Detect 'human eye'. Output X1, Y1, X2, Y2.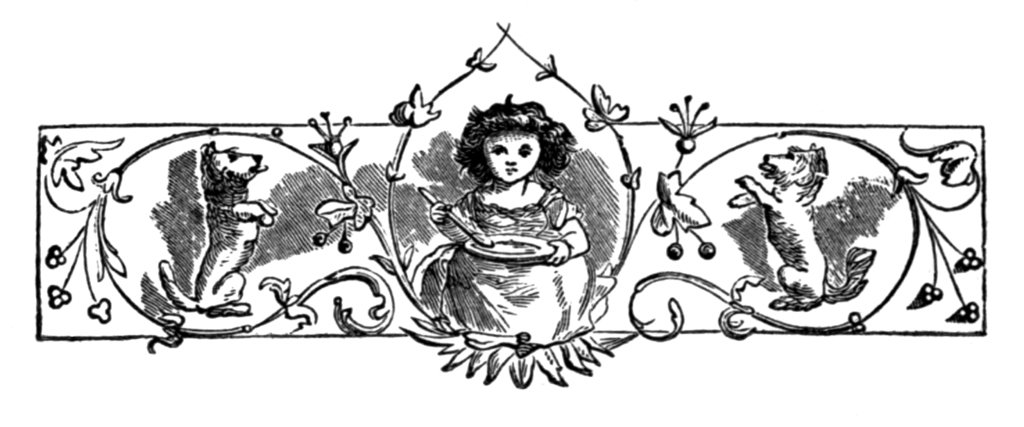
489, 143, 509, 157.
